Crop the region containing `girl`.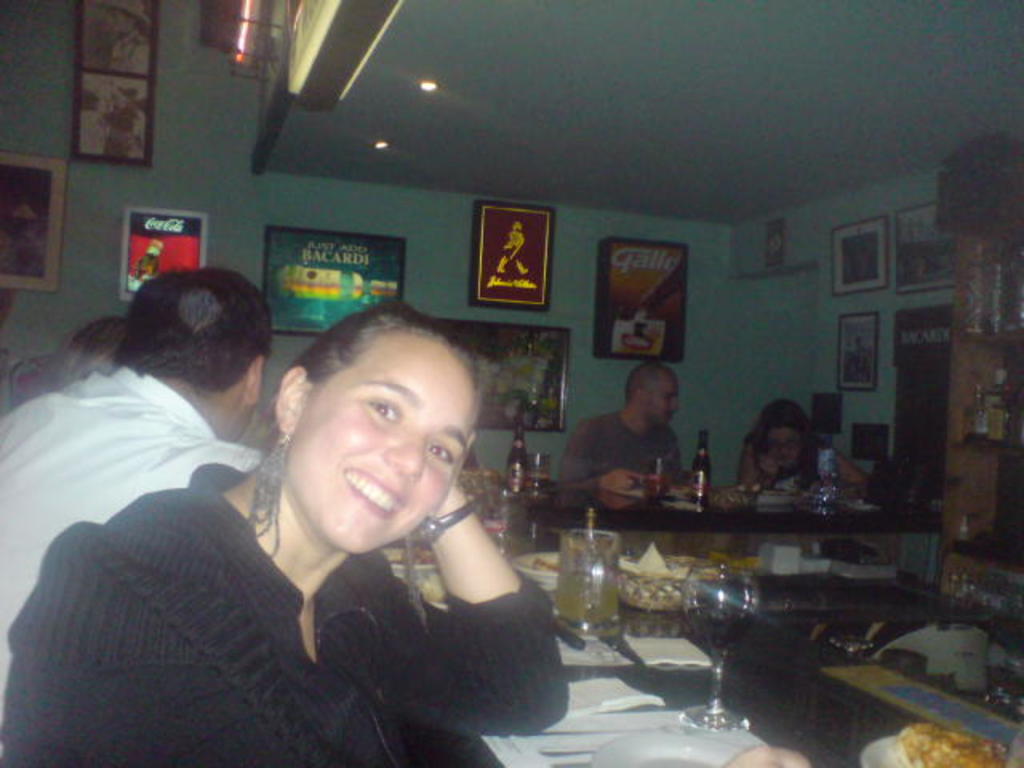
Crop region: [0, 298, 565, 766].
